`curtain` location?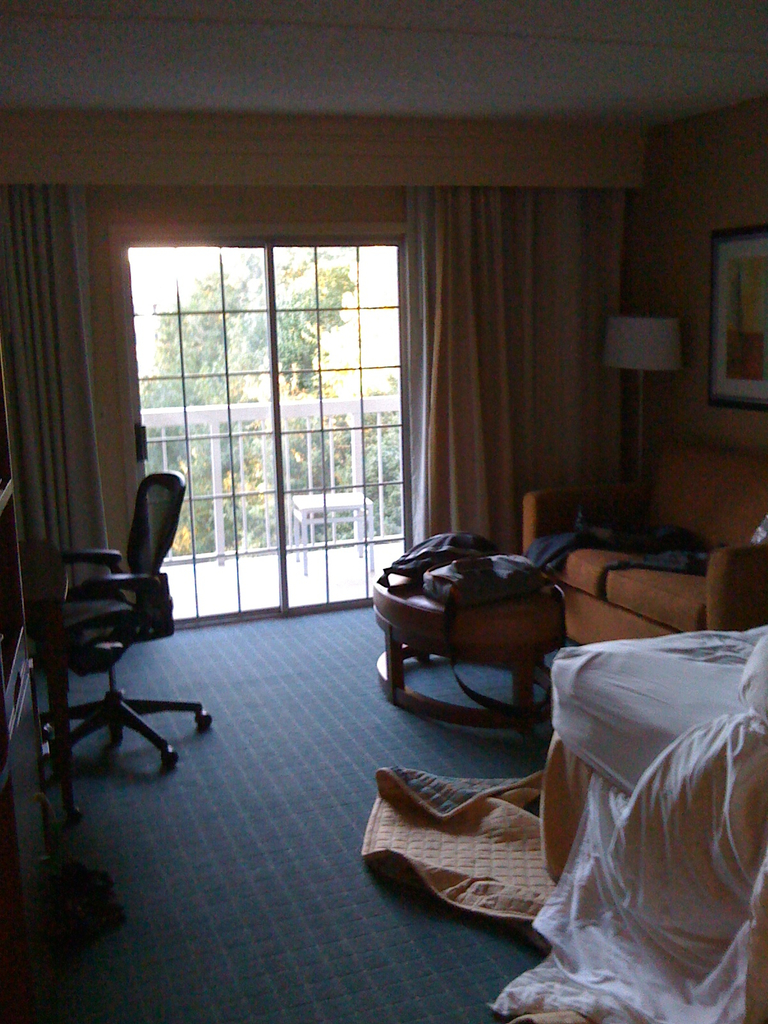
rect(0, 175, 119, 599)
